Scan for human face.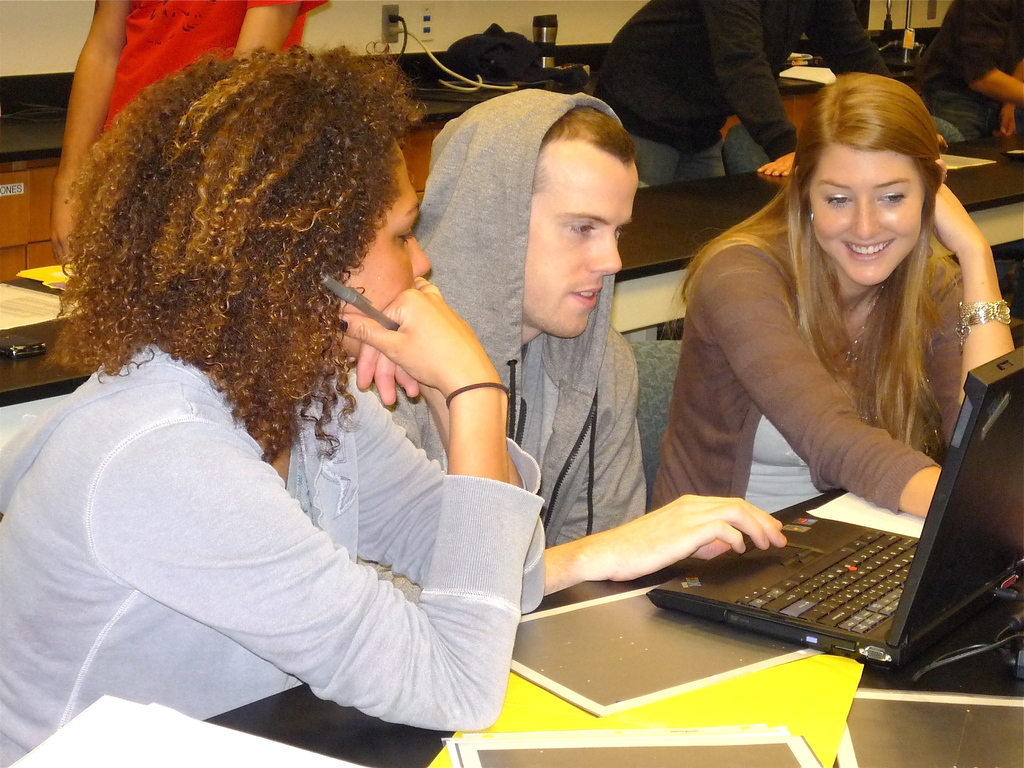
Scan result: l=339, t=140, r=436, b=358.
